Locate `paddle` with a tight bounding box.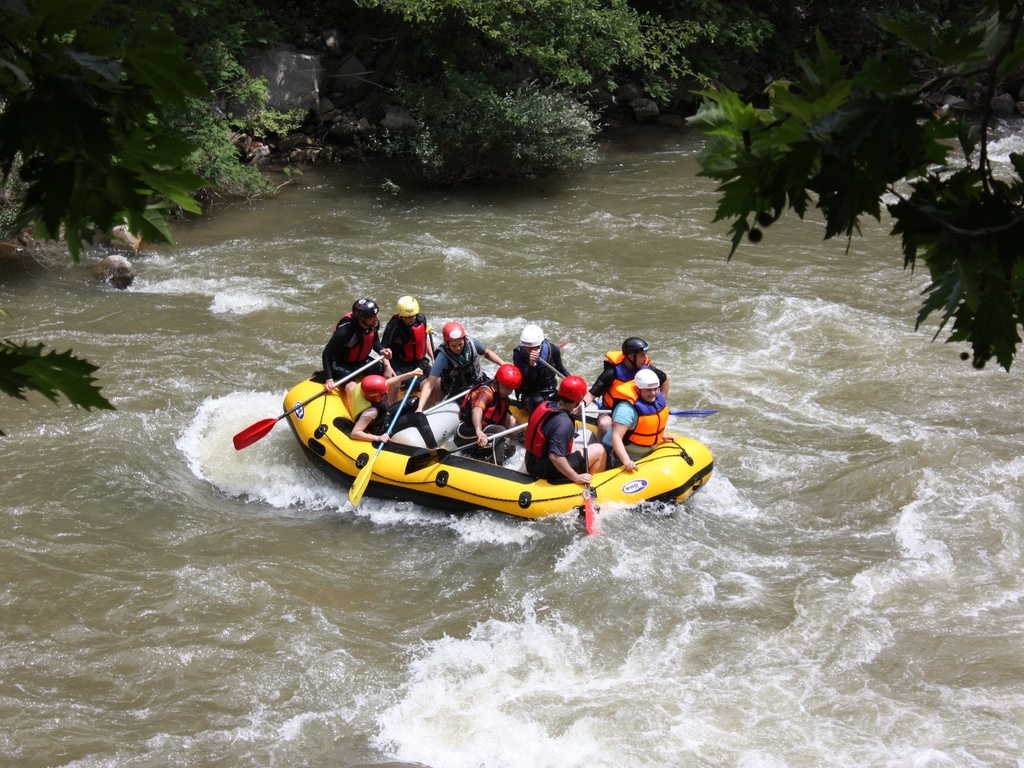
x1=228, y1=350, x2=381, y2=449.
